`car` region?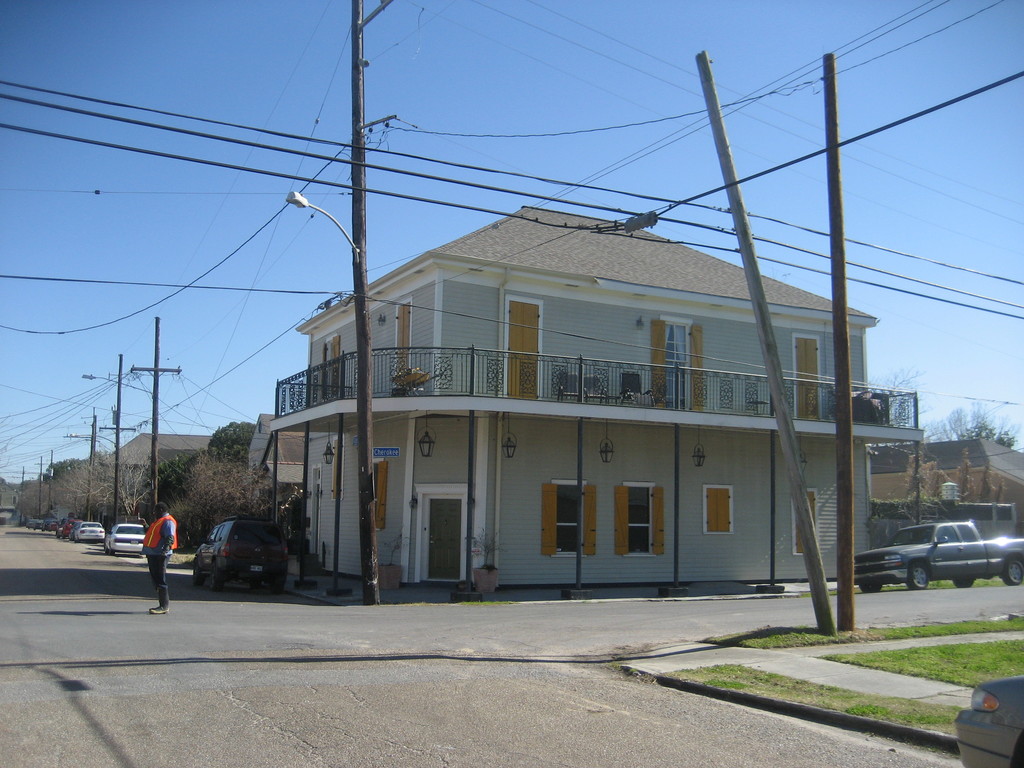
191,515,288,591
